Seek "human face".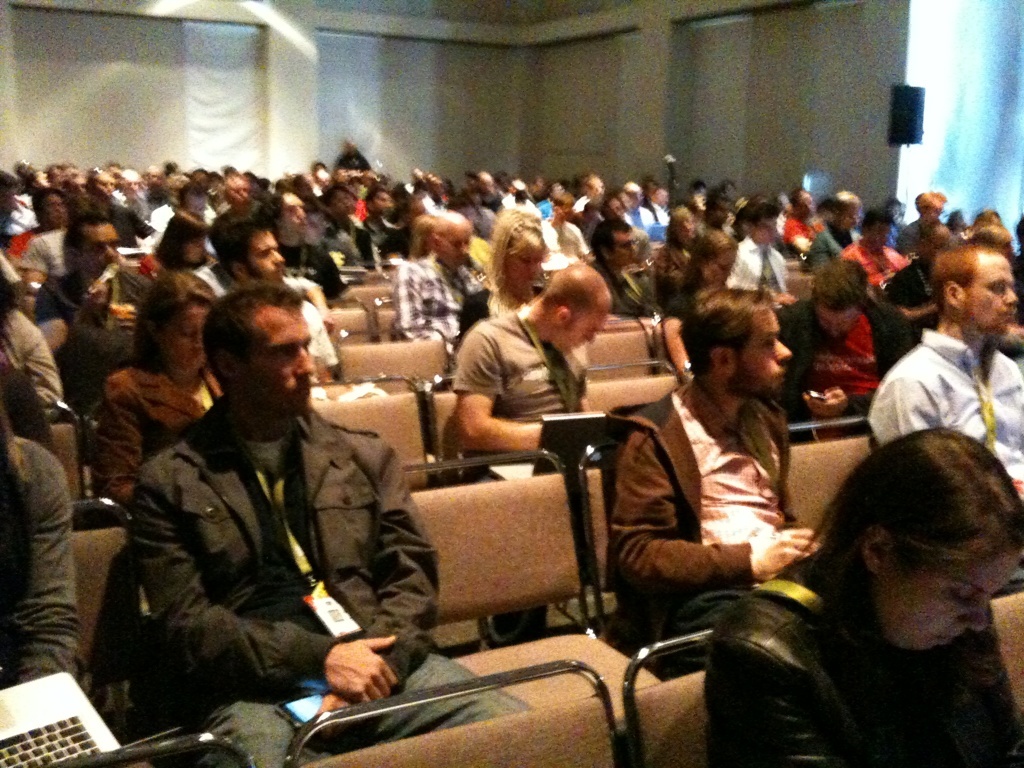
(42,192,70,230).
